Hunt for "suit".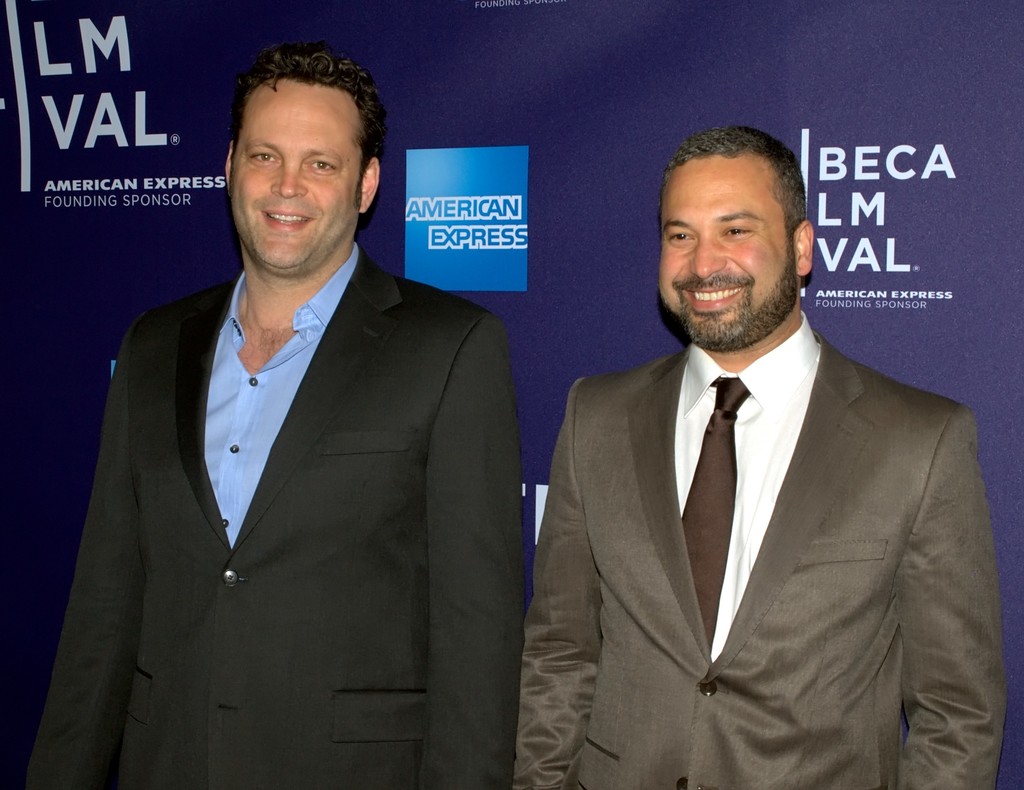
Hunted down at bbox(509, 319, 1011, 789).
